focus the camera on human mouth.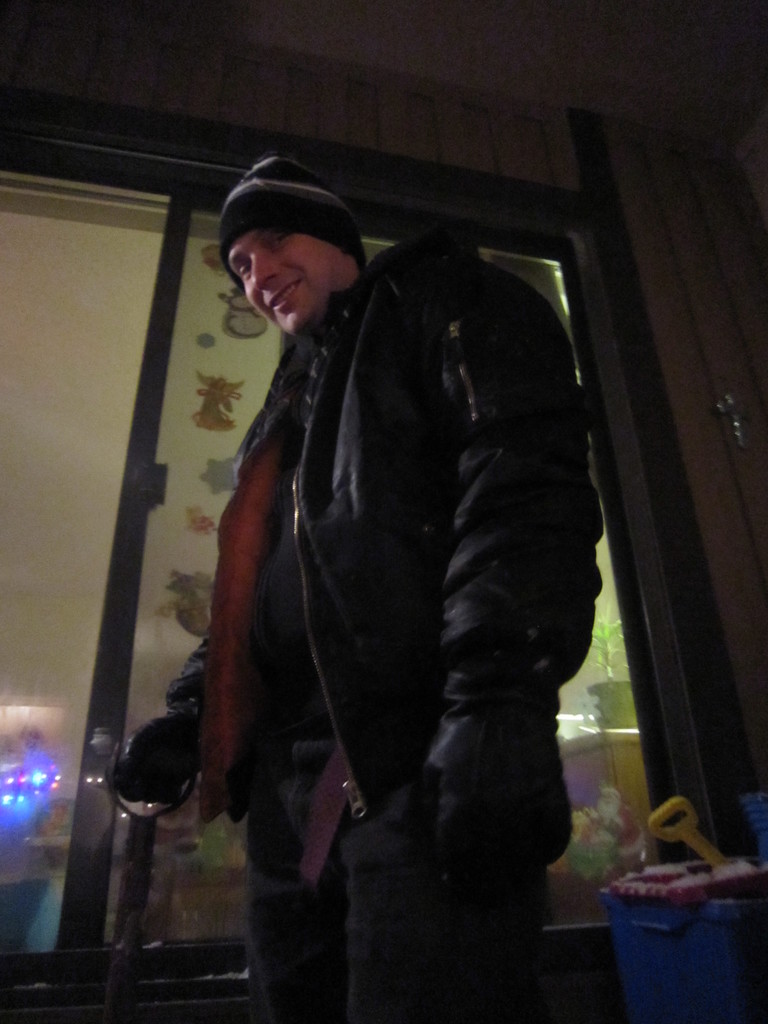
Focus region: 266,274,299,309.
